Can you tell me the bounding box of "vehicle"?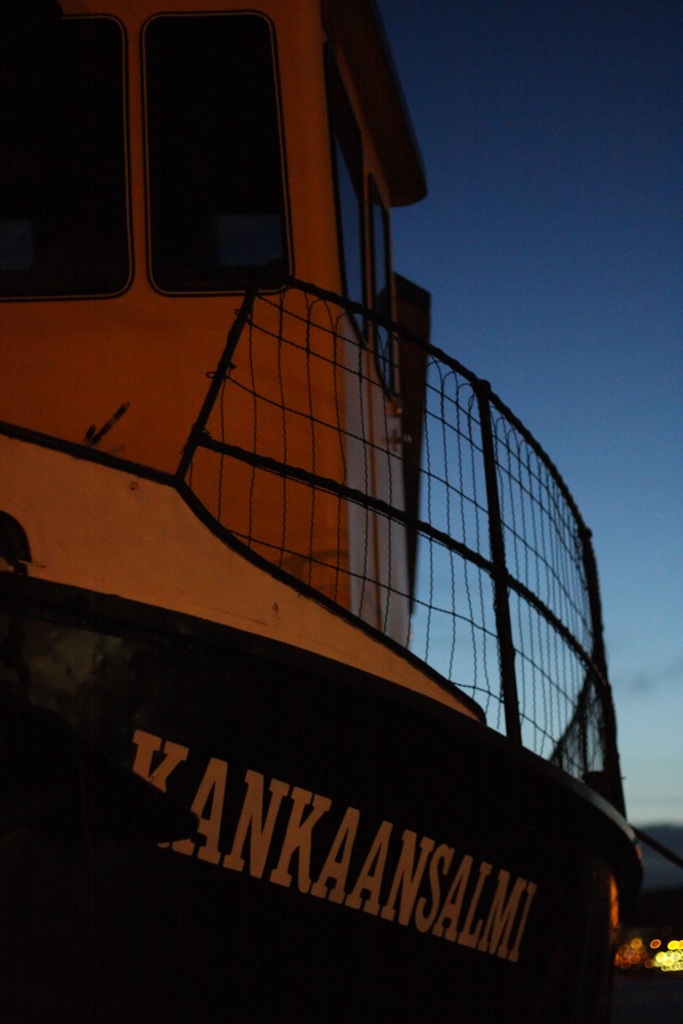
rect(0, 0, 682, 1023).
